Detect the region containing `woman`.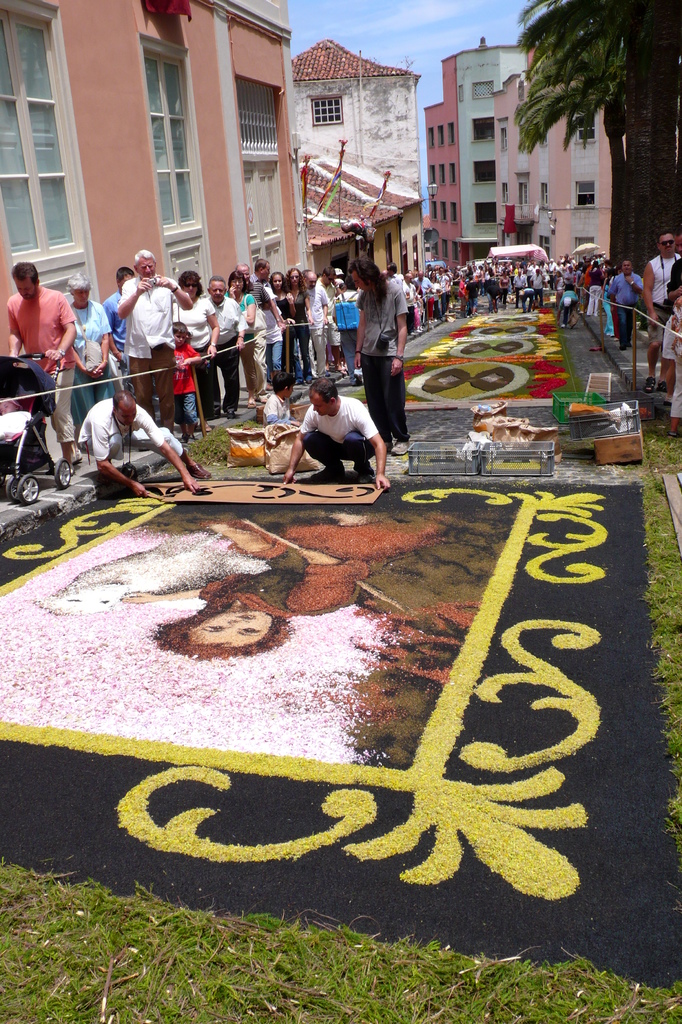
locate(69, 271, 120, 445).
